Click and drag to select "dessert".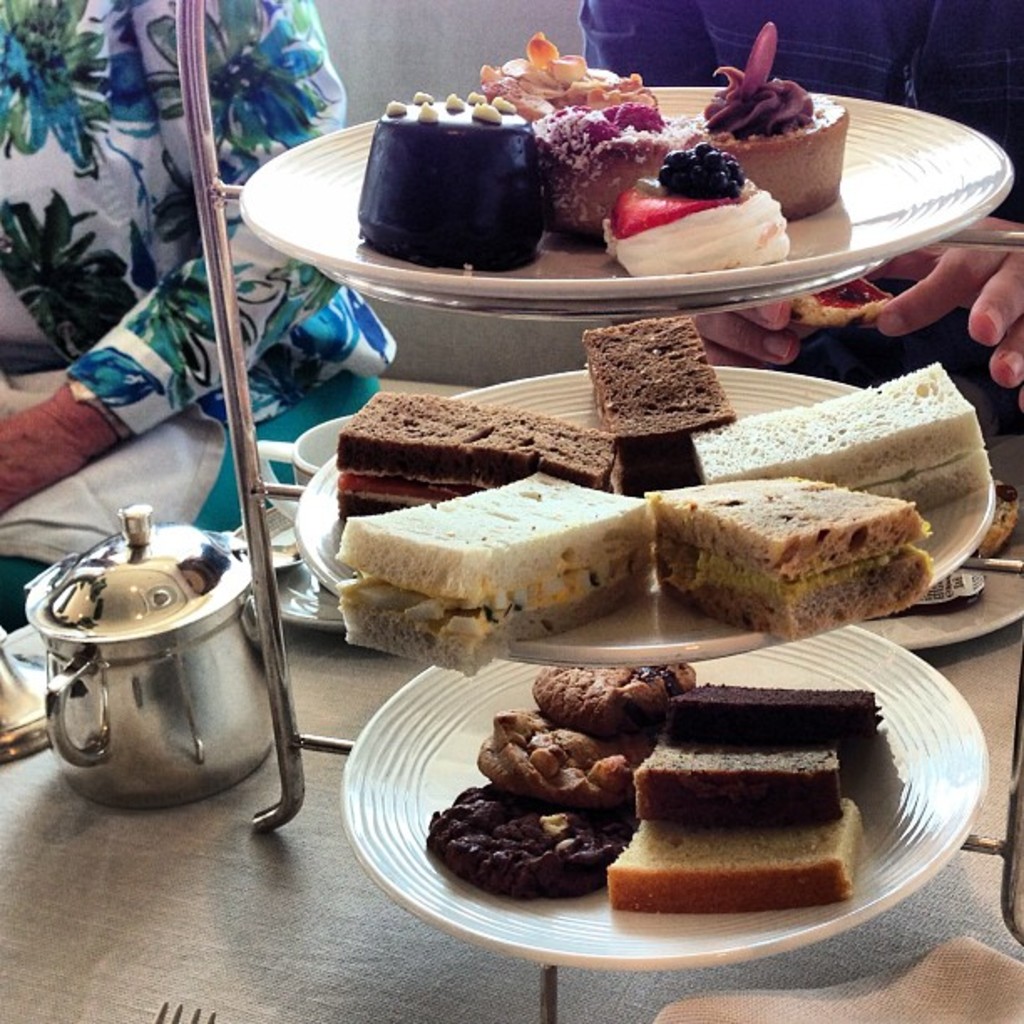
Selection: (649, 472, 952, 658).
